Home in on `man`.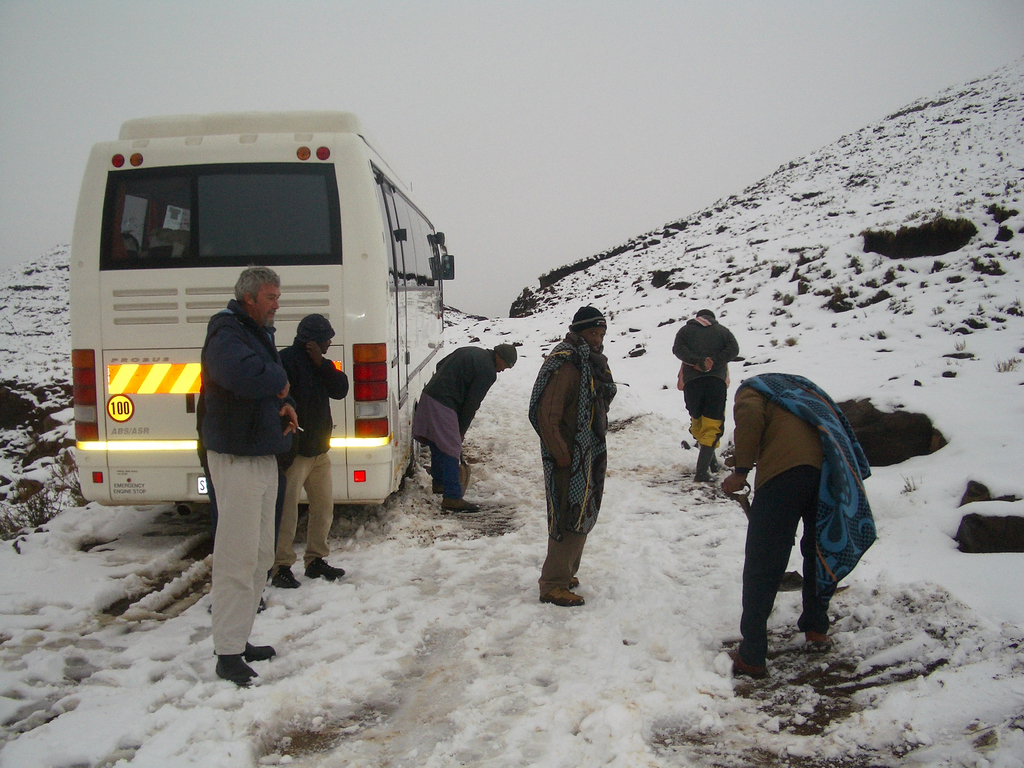
Homed in at left=669, top=304, right=744, bottom=484.
